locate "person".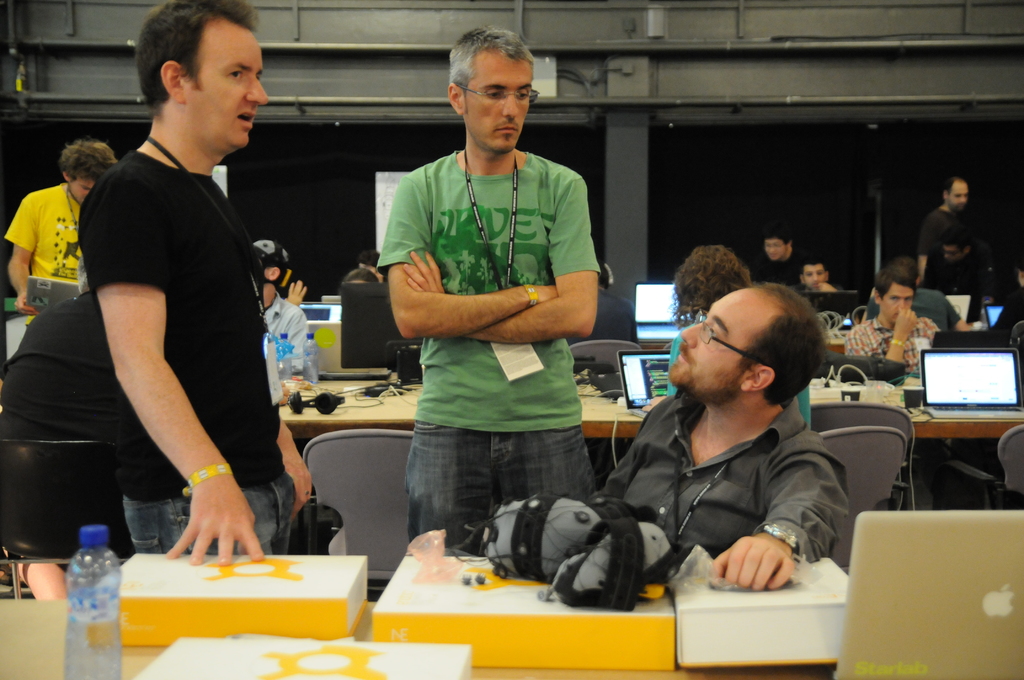
Bounding box: <region>1, 133, 106, 318</region>.
